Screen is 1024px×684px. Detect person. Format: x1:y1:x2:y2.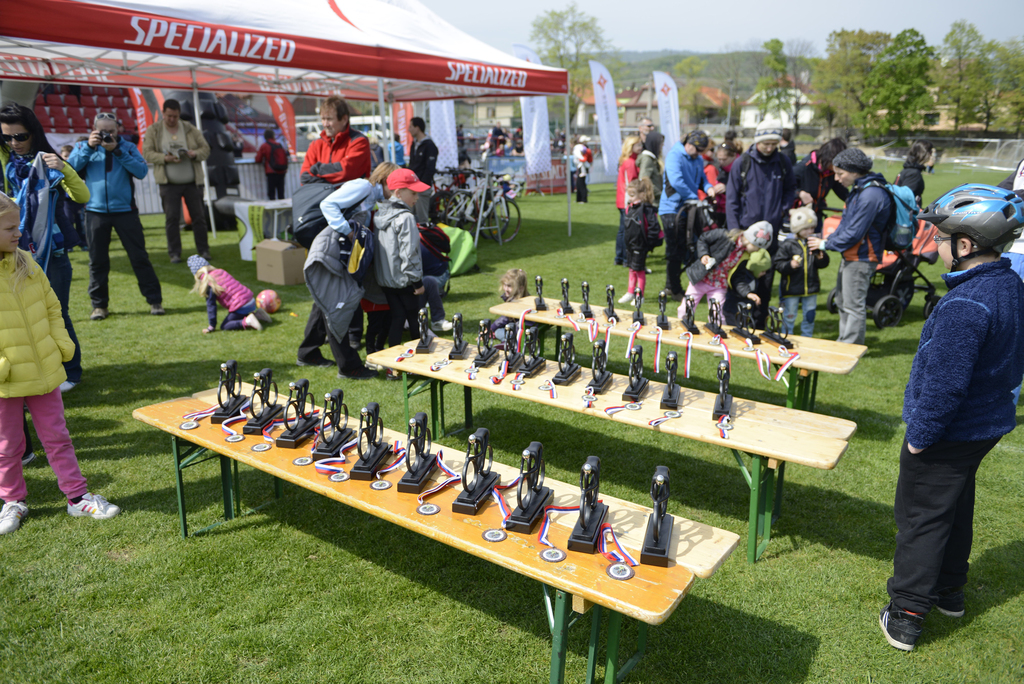
0:191:120:519.
